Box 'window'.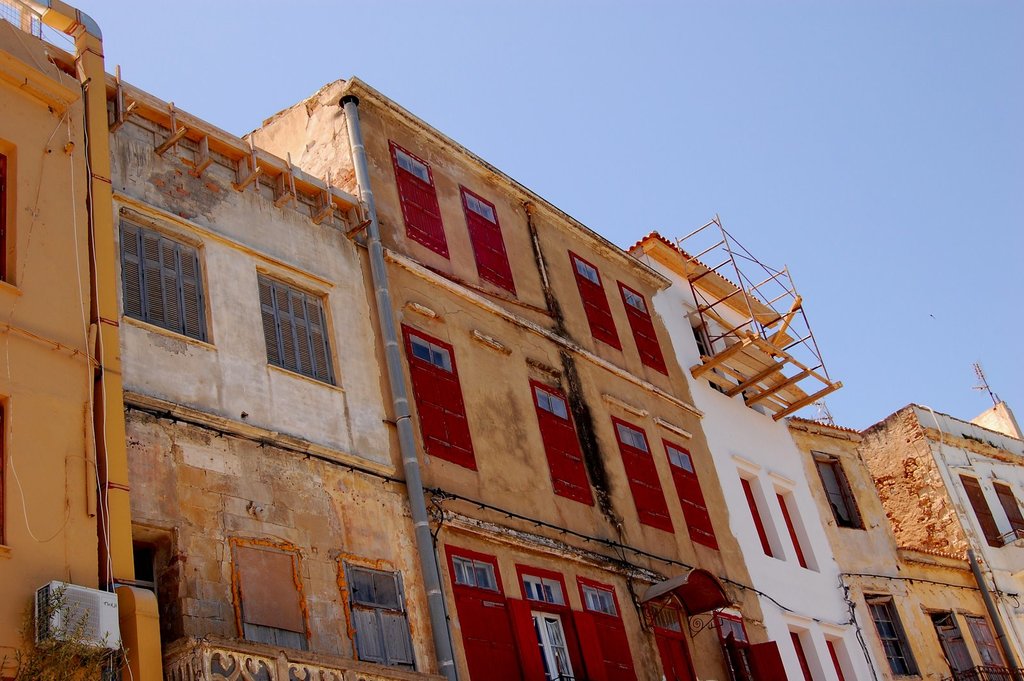
left=388, top=141, right=445, bottom=255.
